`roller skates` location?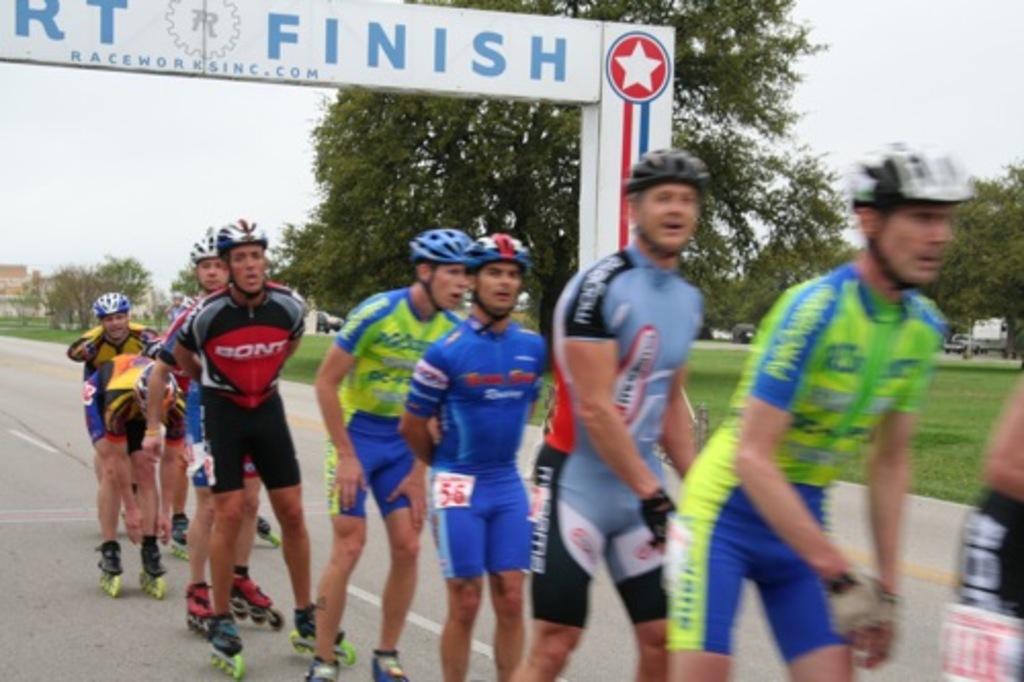
301/651/340/680
